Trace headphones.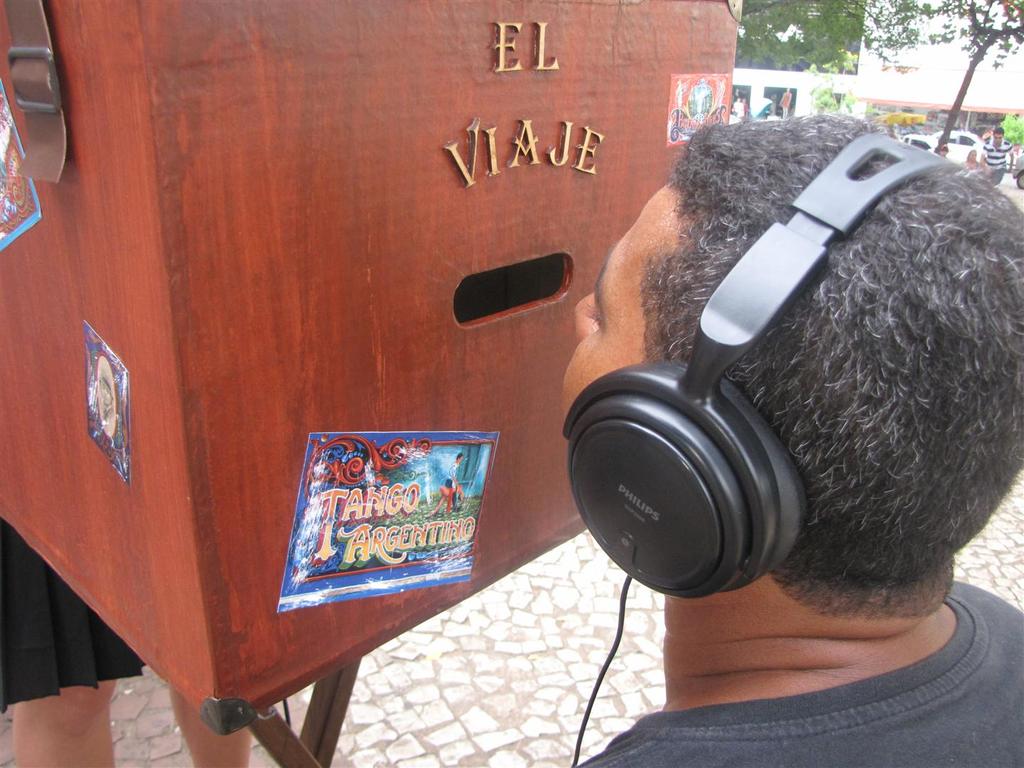
Traced to rect(538, 137, 983, 583).
